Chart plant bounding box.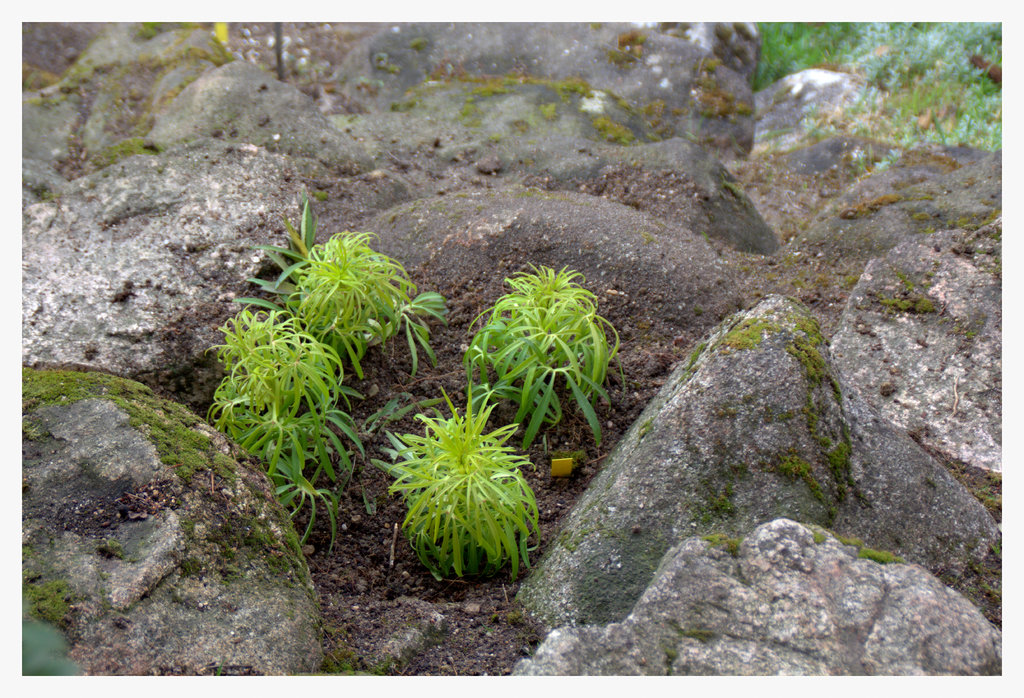
Charted: detection(454, 258, 625, 457).
